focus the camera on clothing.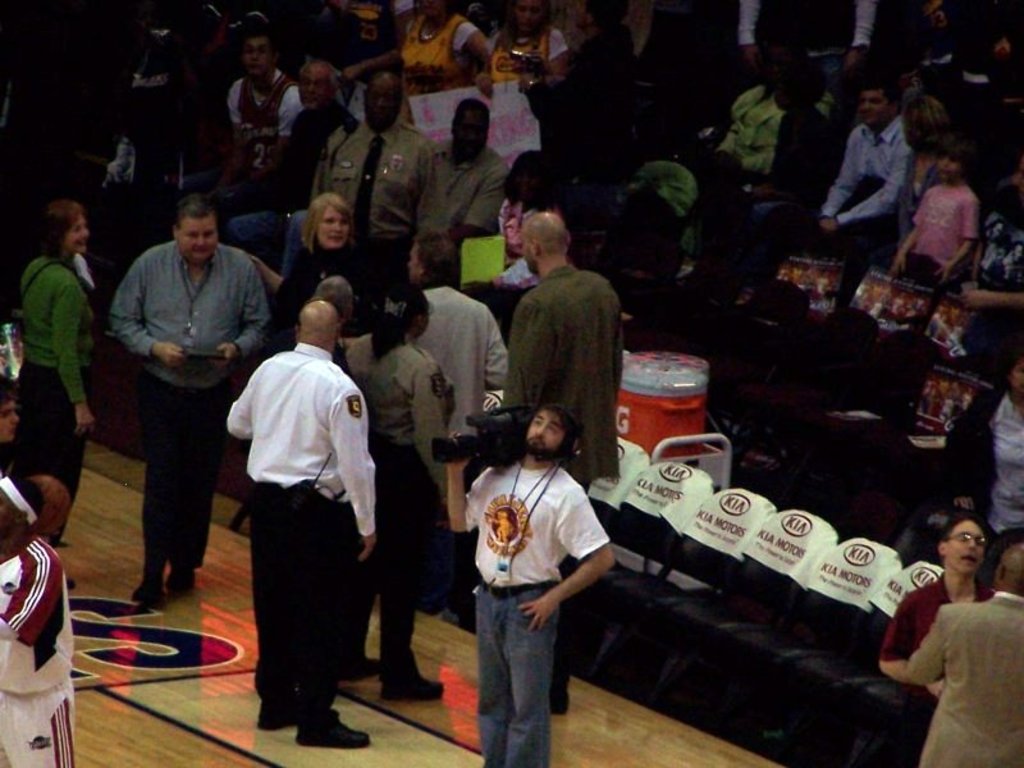
Focus region: select_region(416, 283, 506, 444).
